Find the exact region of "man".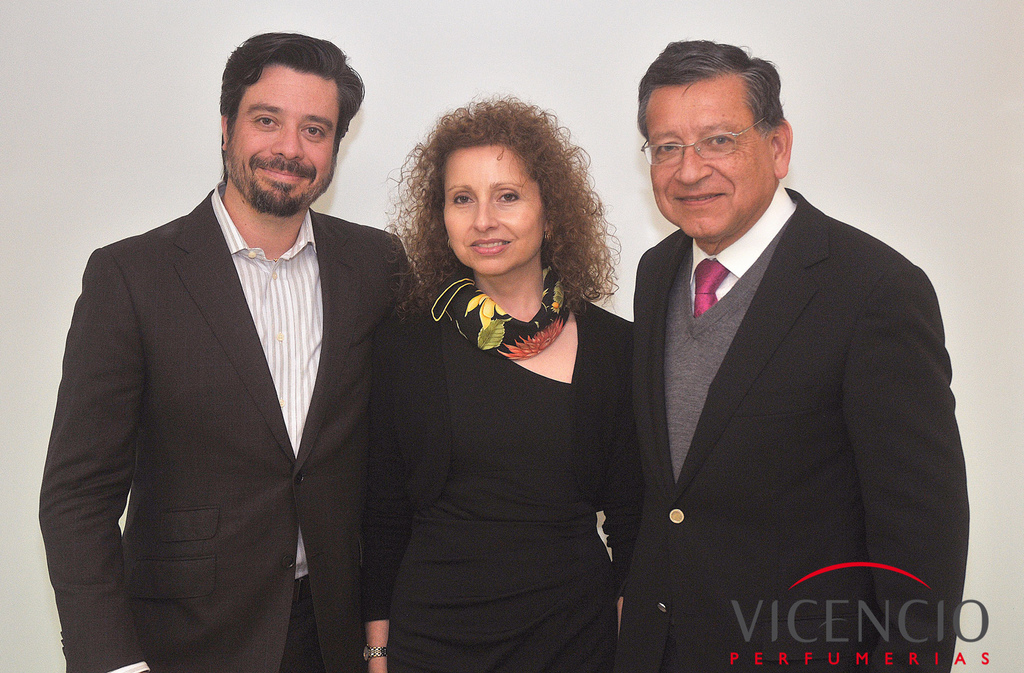
Exact region: (x1=630, y1=35, x2=971, y2=672).
